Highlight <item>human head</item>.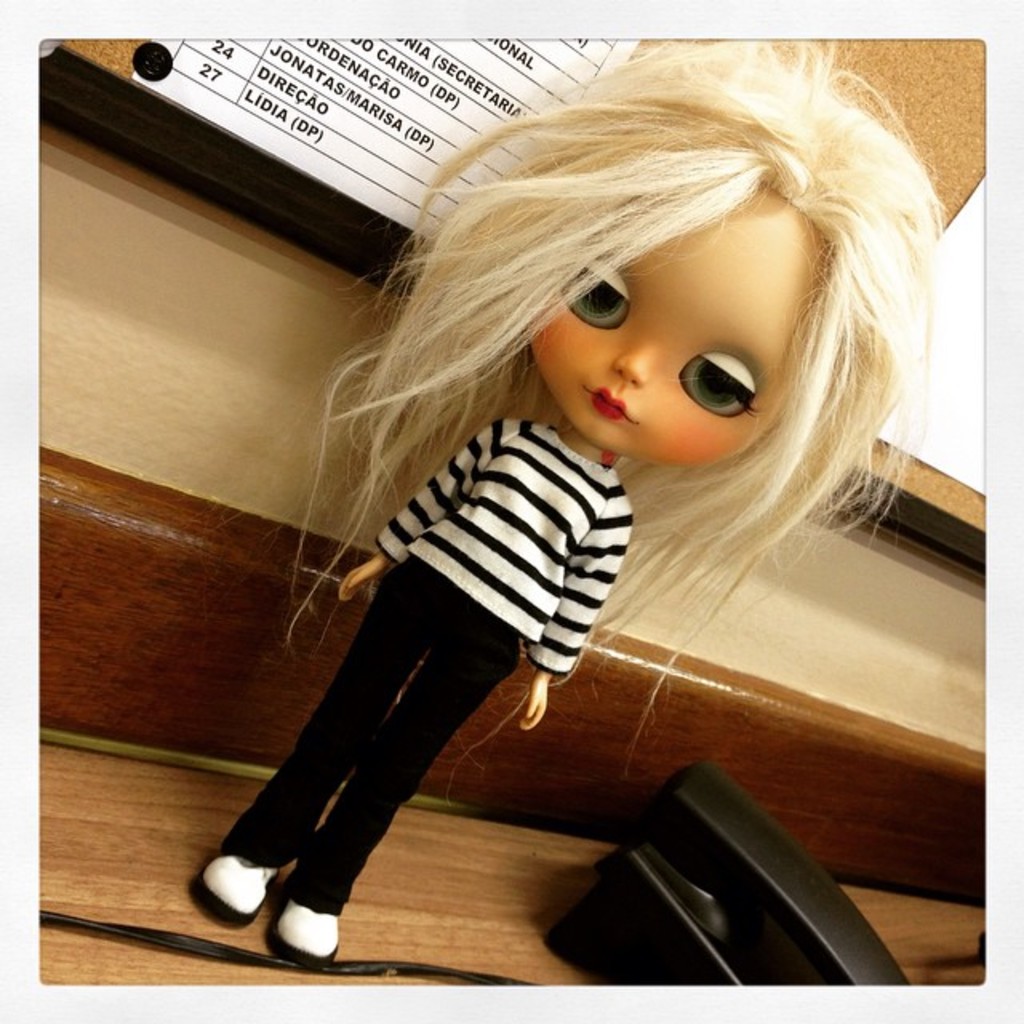
Highlighted region: <box>339,48,942,514</box>.
